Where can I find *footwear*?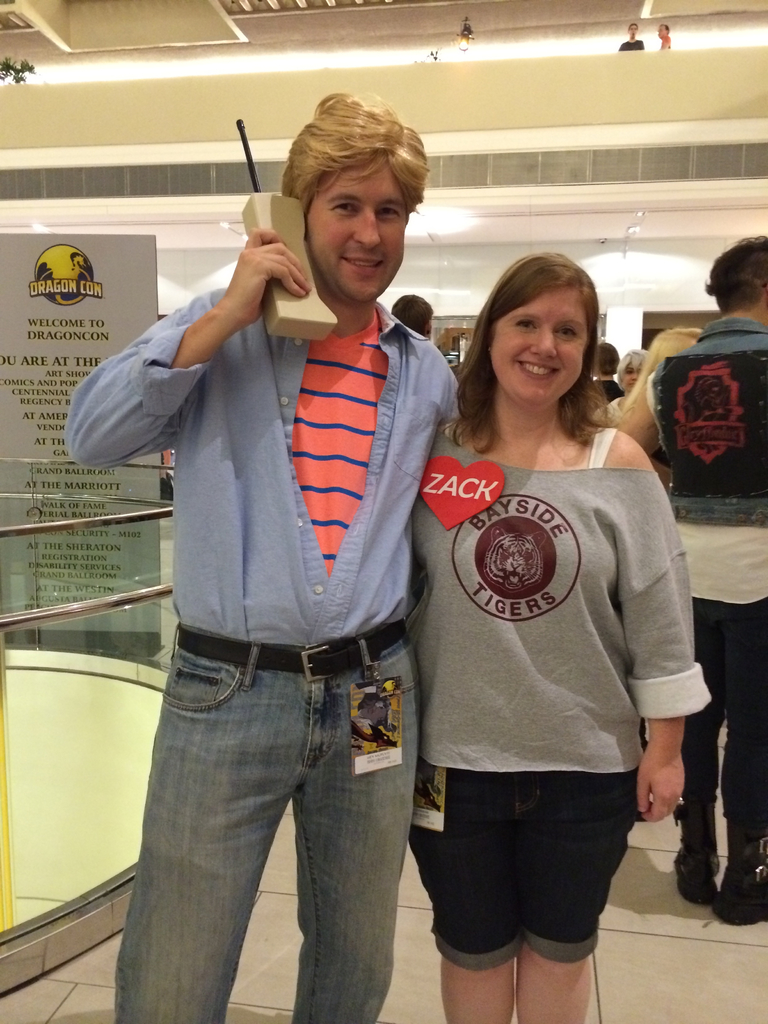
You can find it at (left=708, top=834, right=767, bottom=929).
